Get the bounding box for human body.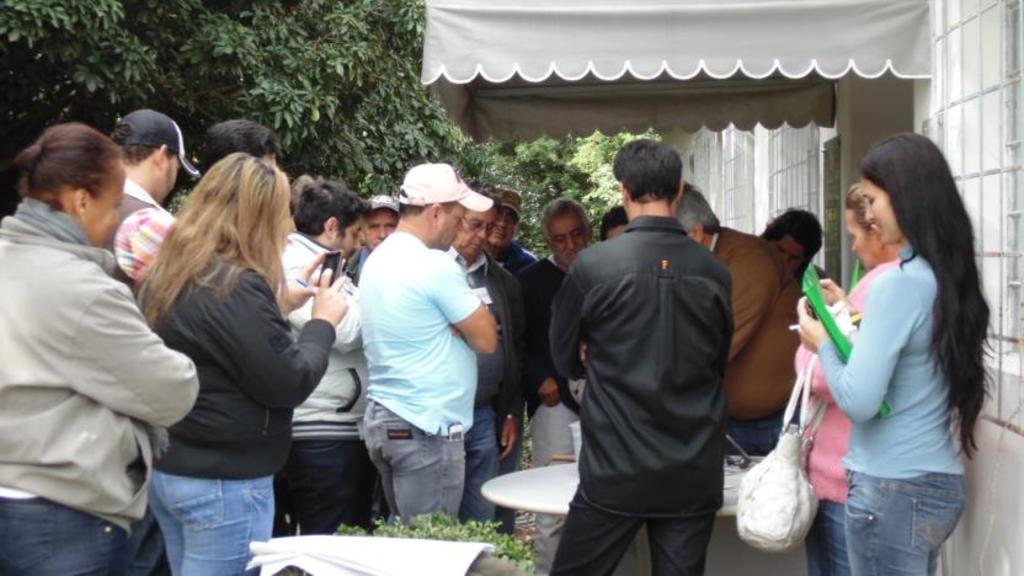
(x1=790, y1=114, x2=986, y2=575).
